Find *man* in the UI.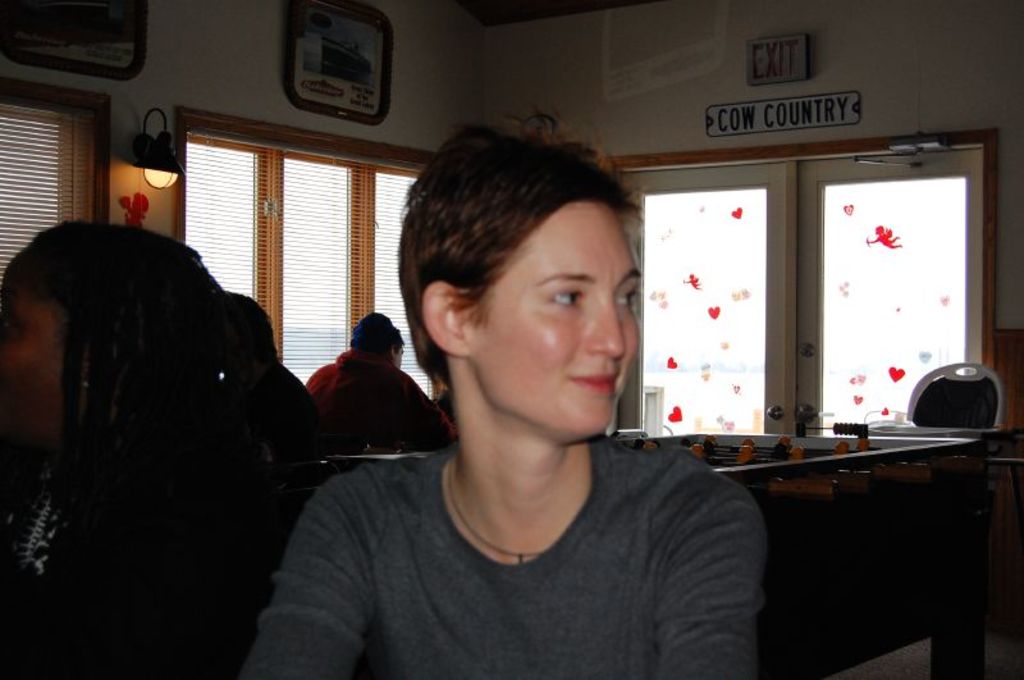
UI element at Rect(303, 310, 462, 455).
